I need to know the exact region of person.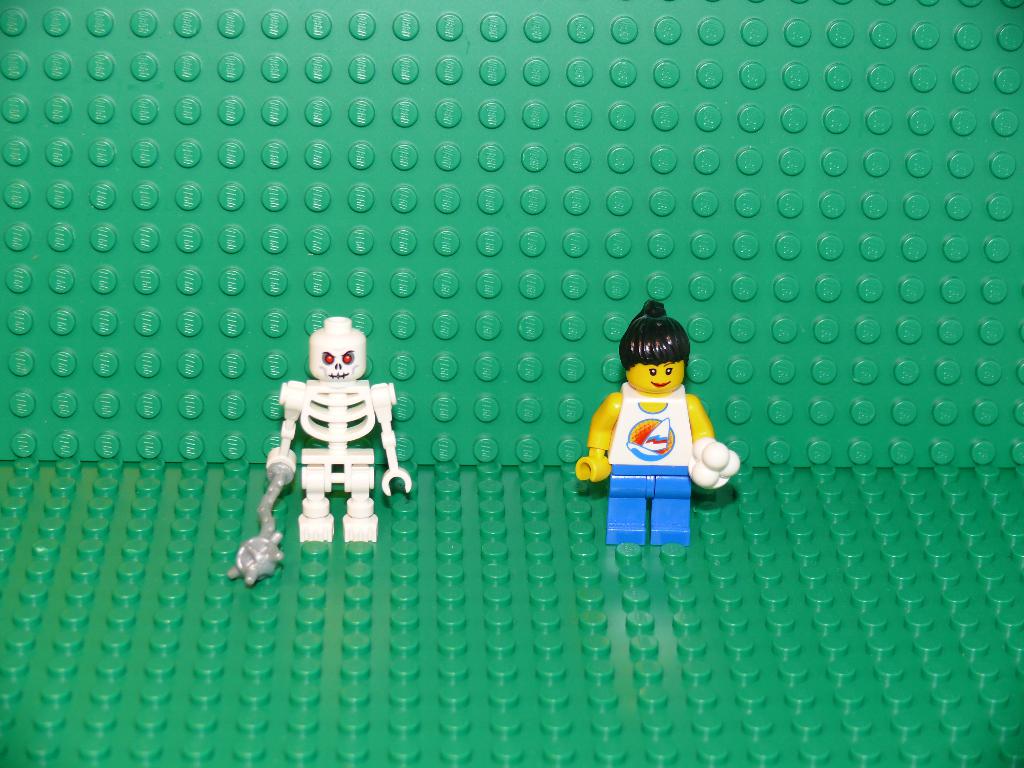
Region: crop(266, 316, 413, 544).
